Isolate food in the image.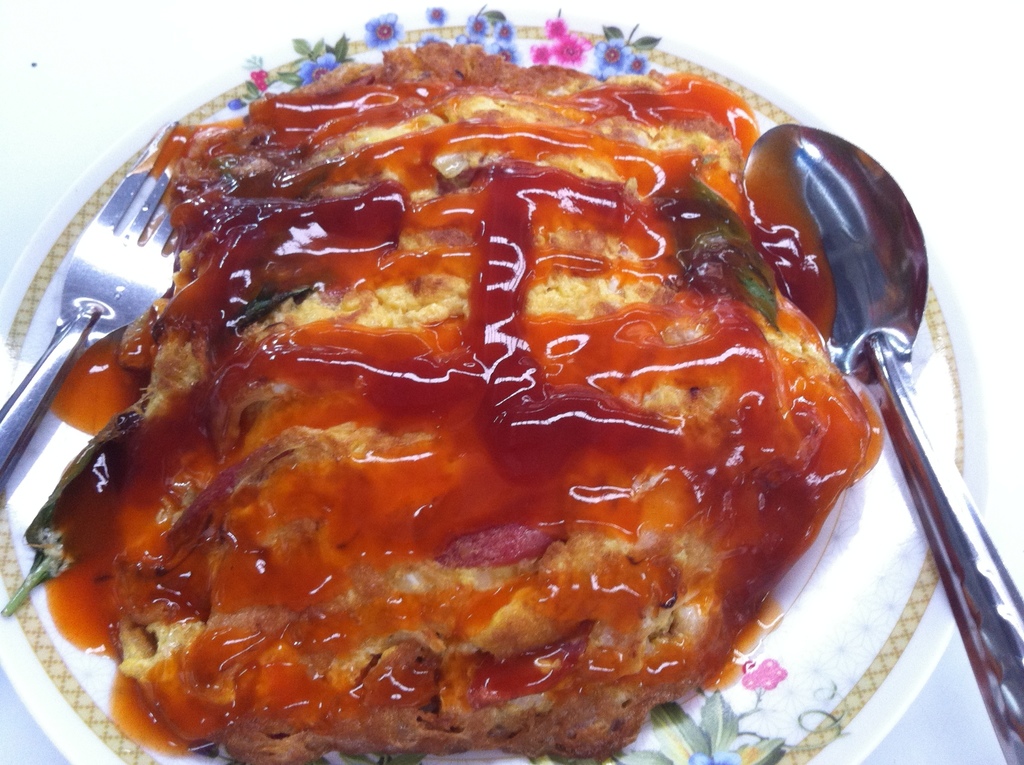
Isolated region: [0, 37, 887, 764].
